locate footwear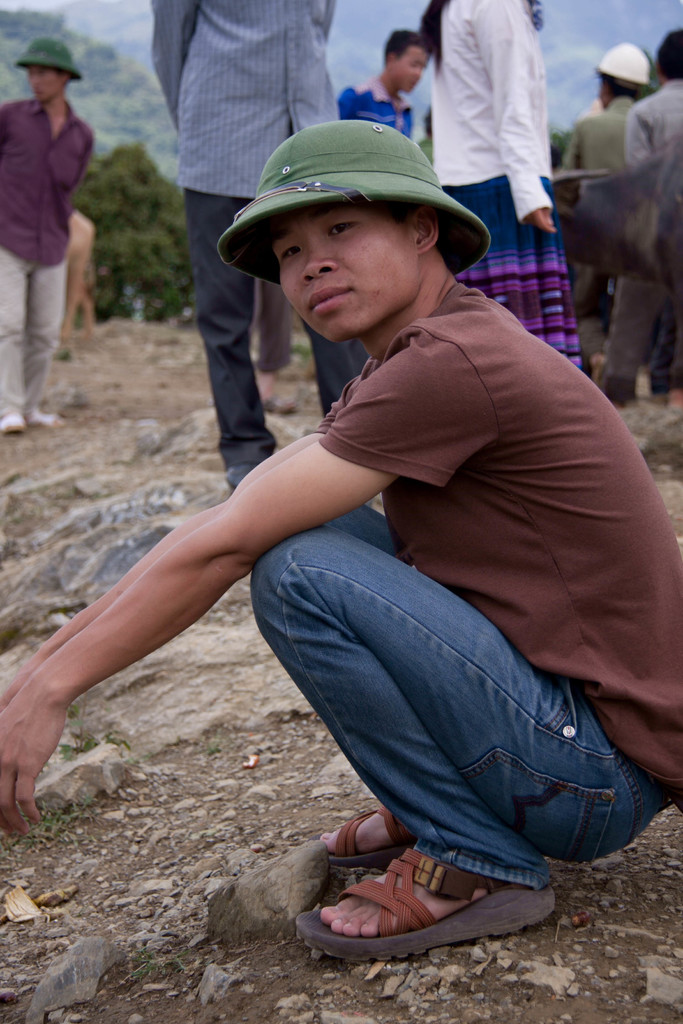
224,459,248,488
